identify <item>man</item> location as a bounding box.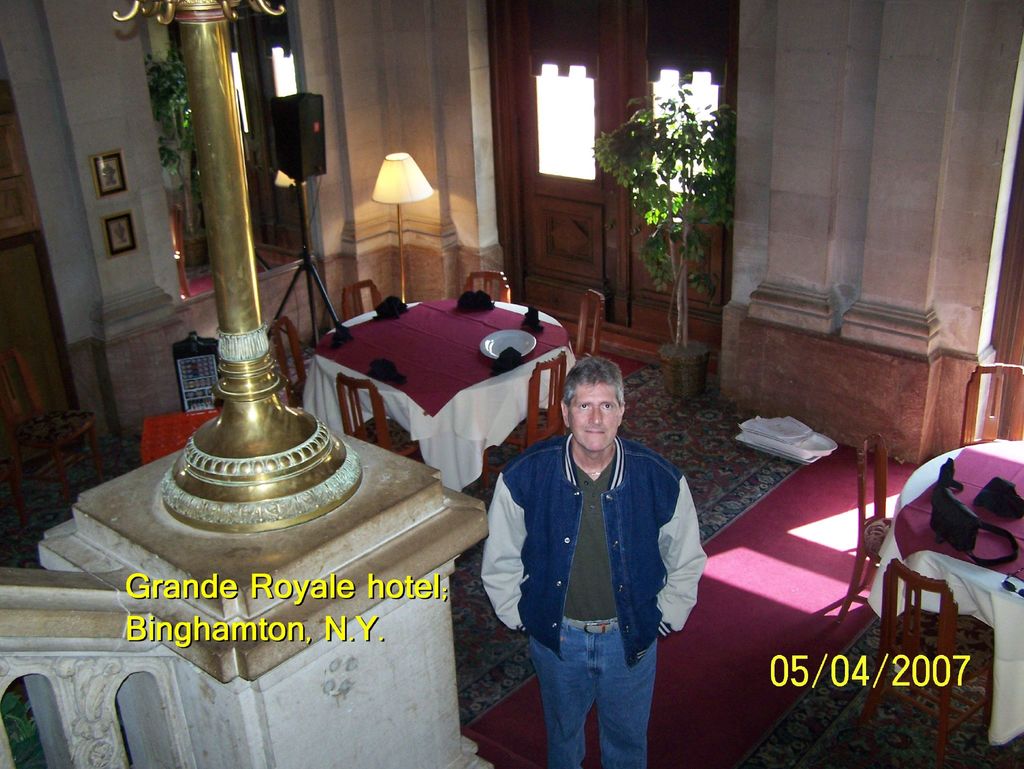
[x1=458, y1=369, x2=701, y2=763].
